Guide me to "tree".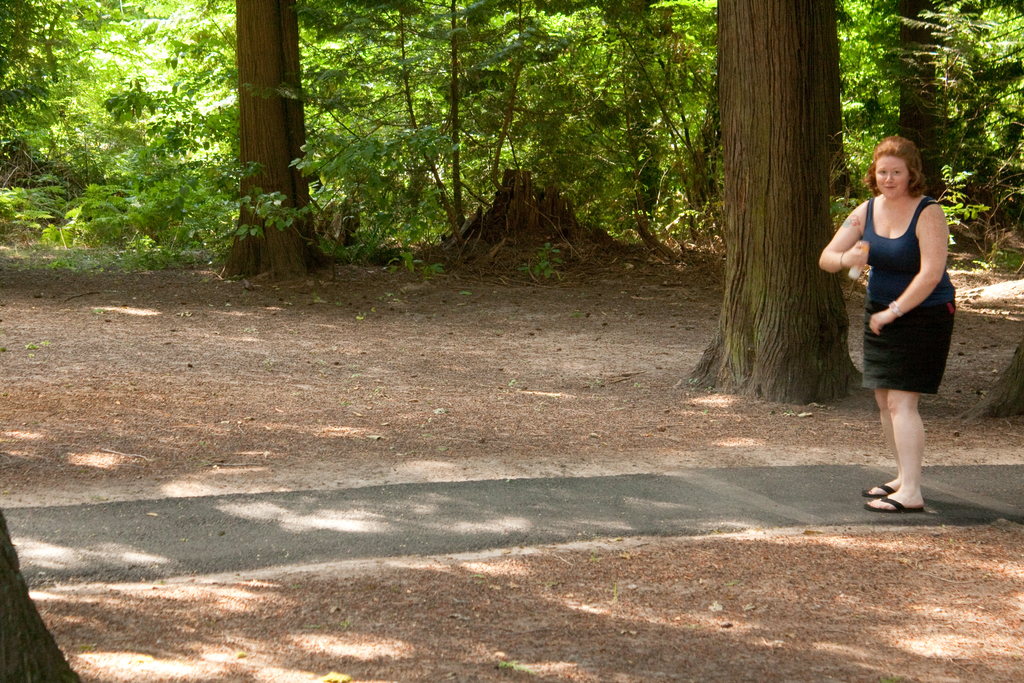
Guidance: crop(224, 0, 335, 268).
